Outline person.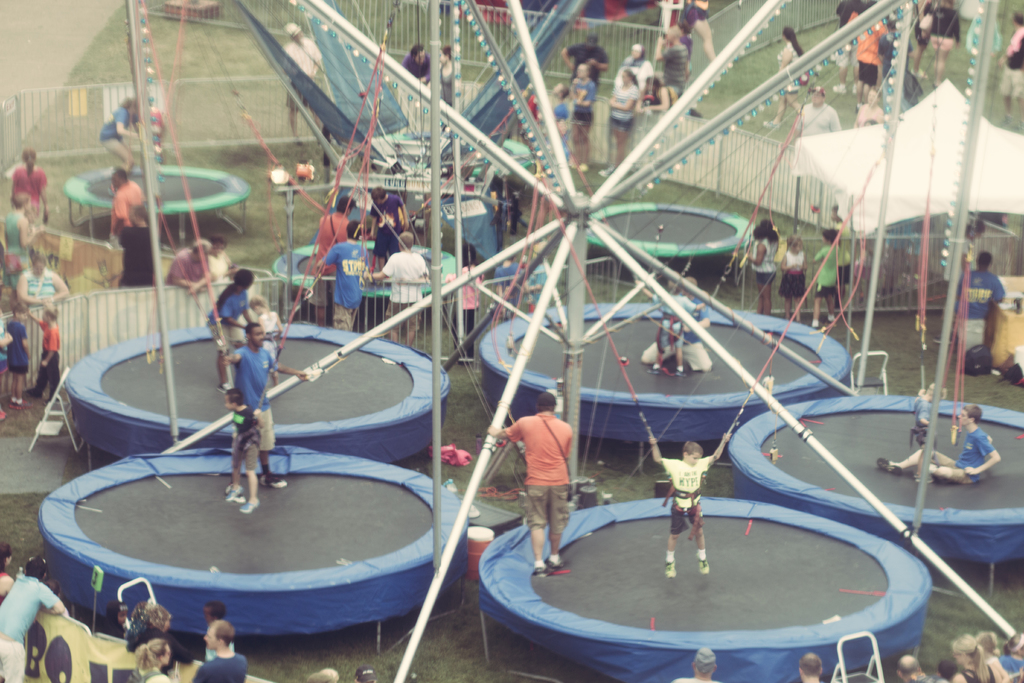
Outline: rect(928, 3, 959, 90).
